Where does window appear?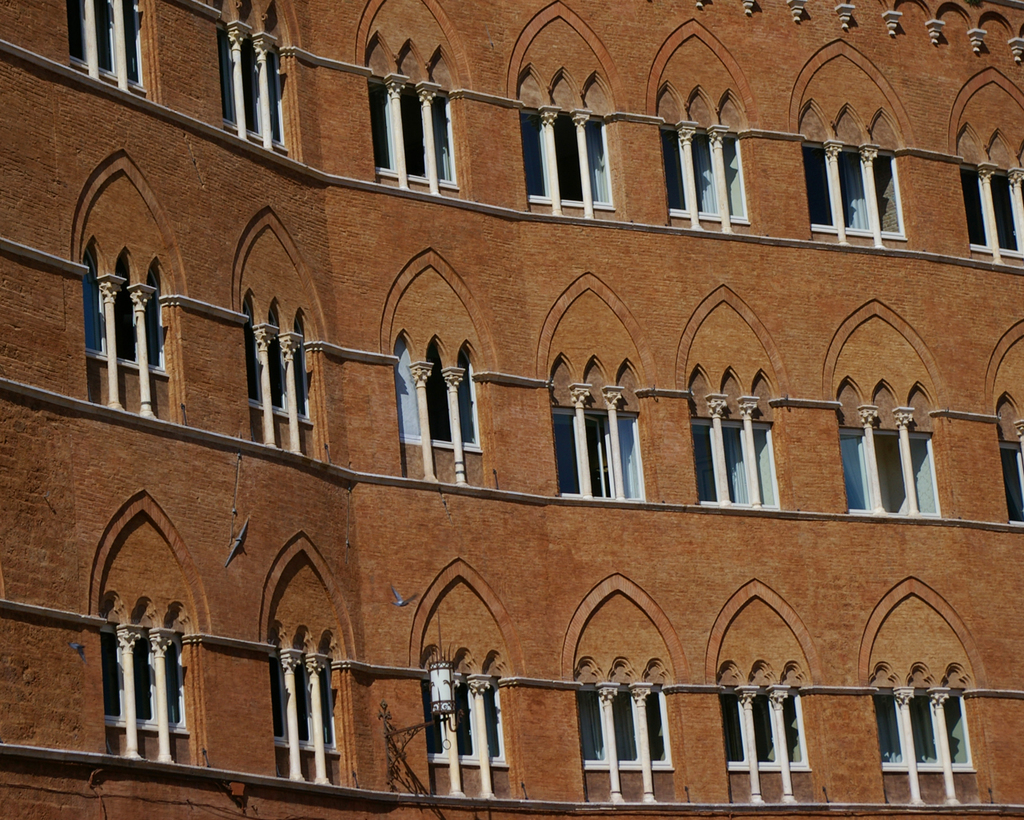
Appears at 998/432/1023/527.
